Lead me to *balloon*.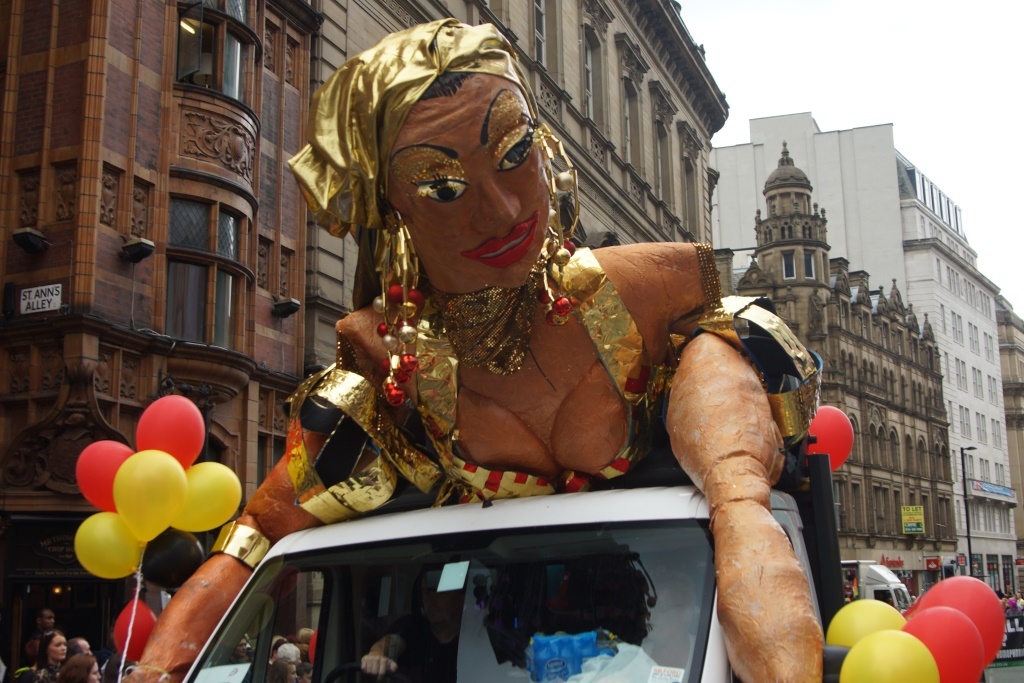
Lead to <box>141,527,205,584</box>.
